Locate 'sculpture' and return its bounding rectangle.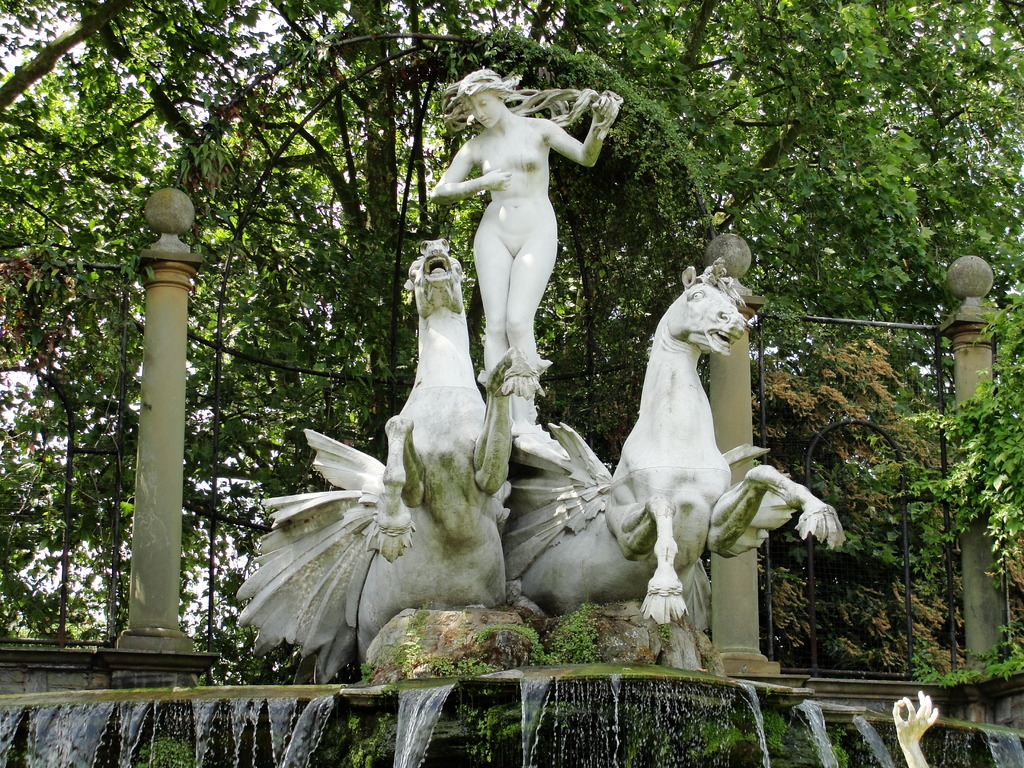
bbox(508, 261, 853, 628).
